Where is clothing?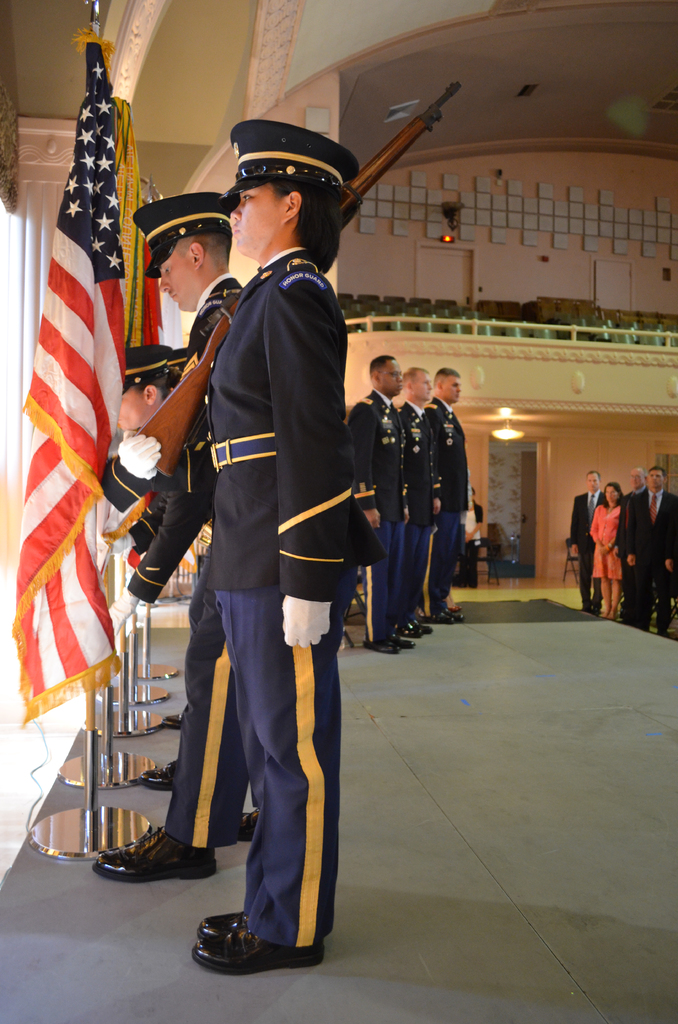
<bbox>622, 476, 677, 616</bbox>.
